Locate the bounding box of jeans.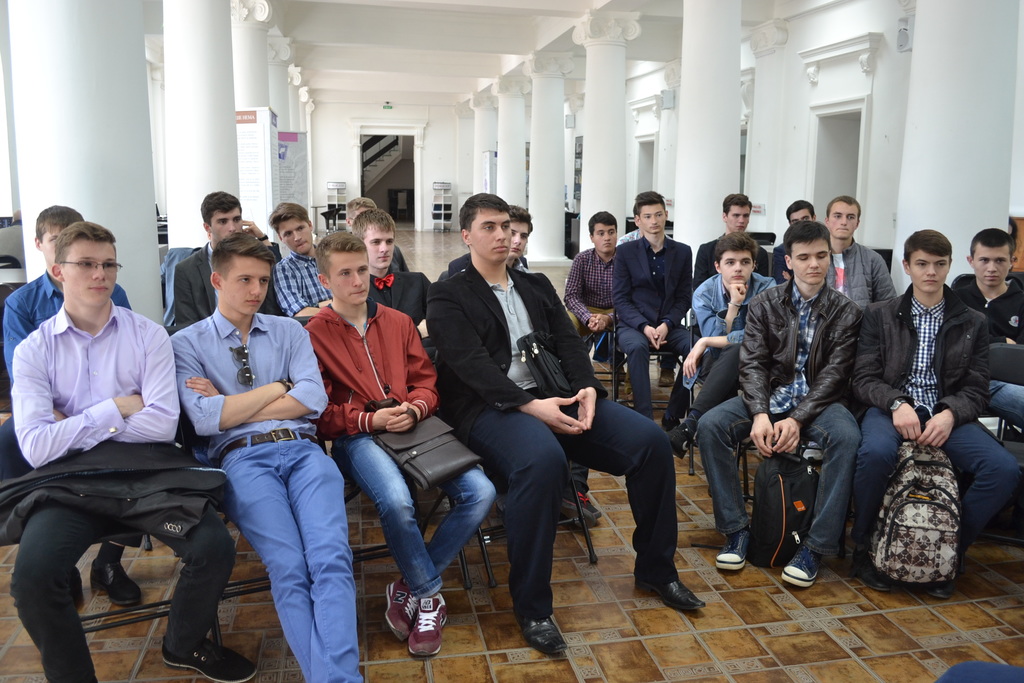
Bounding box: 614:329:693:426.
